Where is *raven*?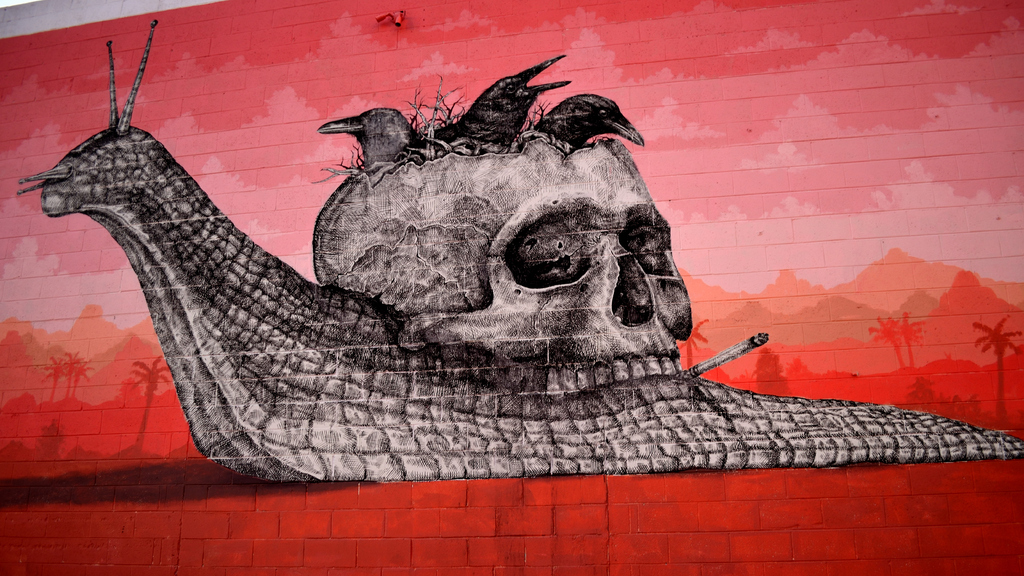
524 91 637 149.
